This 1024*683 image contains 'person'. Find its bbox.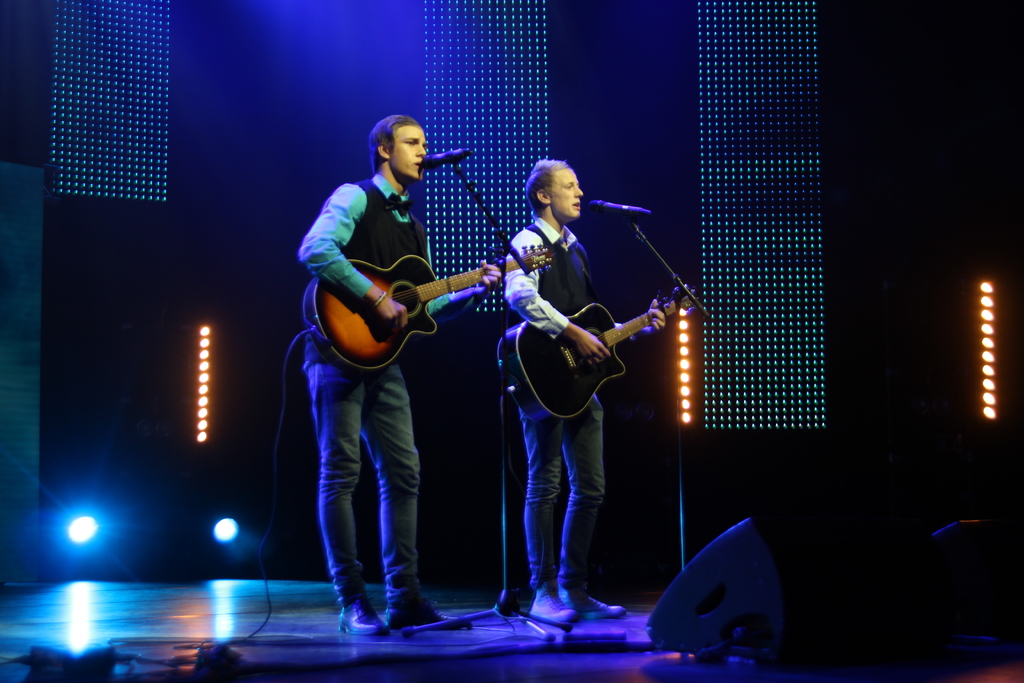
l=481, t=127, r=653, b=670.
